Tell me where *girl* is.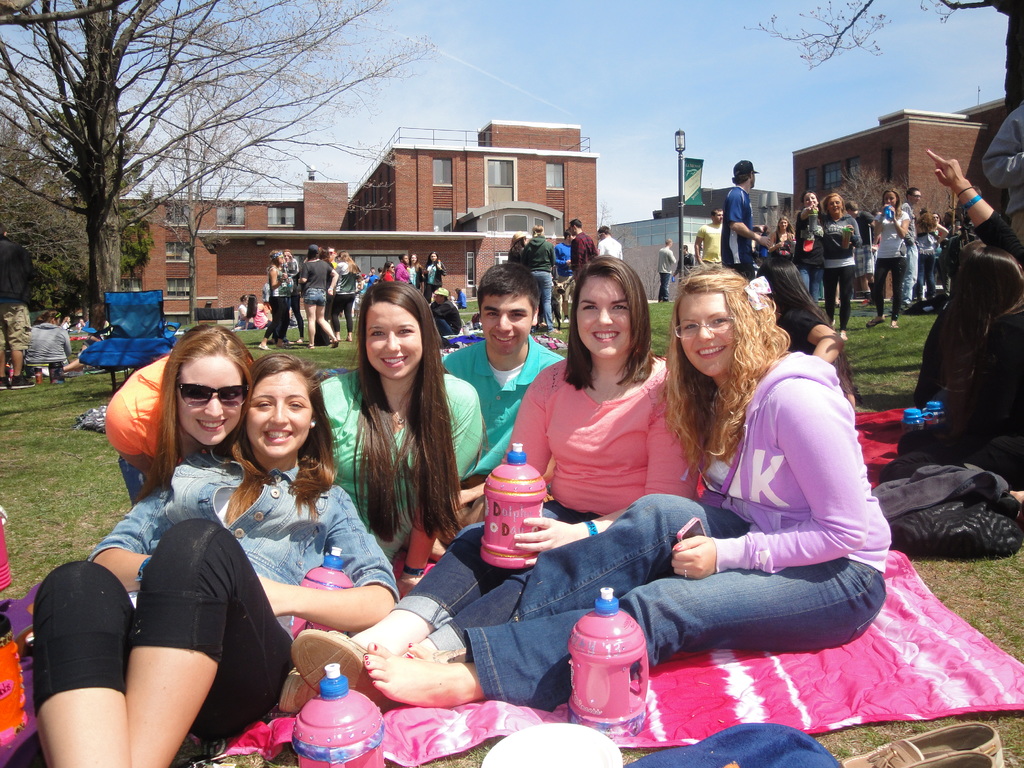
*girl* is at l=359, t=269, r=895, b=717.
